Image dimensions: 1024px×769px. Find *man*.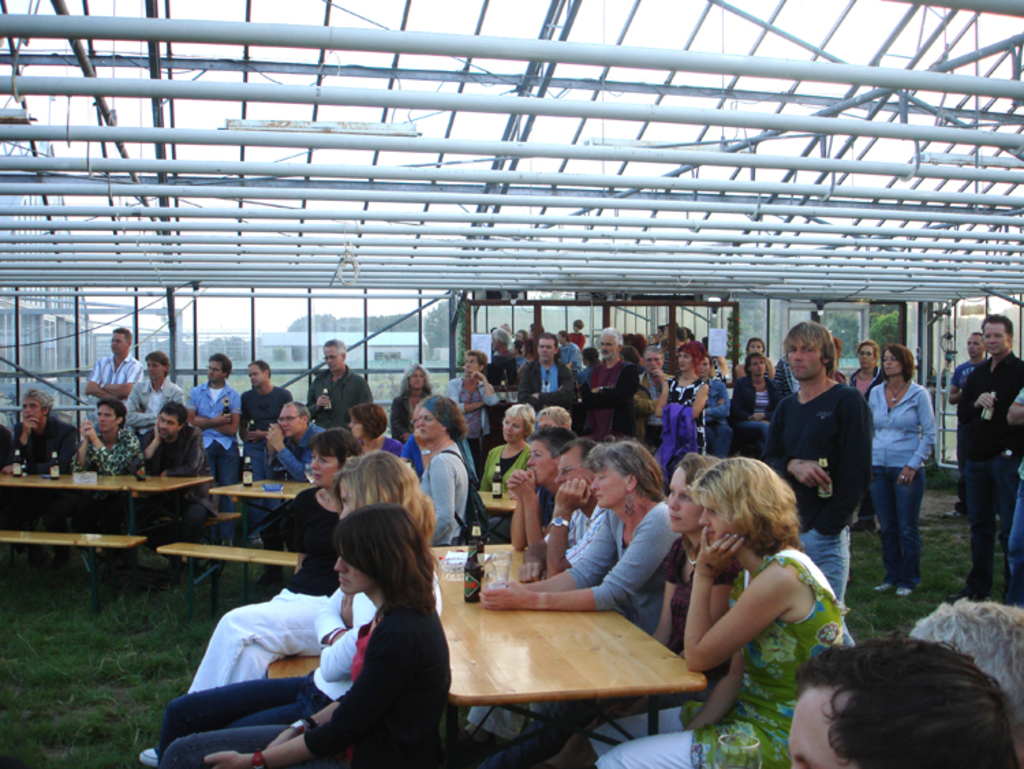
568,321,590,369.
